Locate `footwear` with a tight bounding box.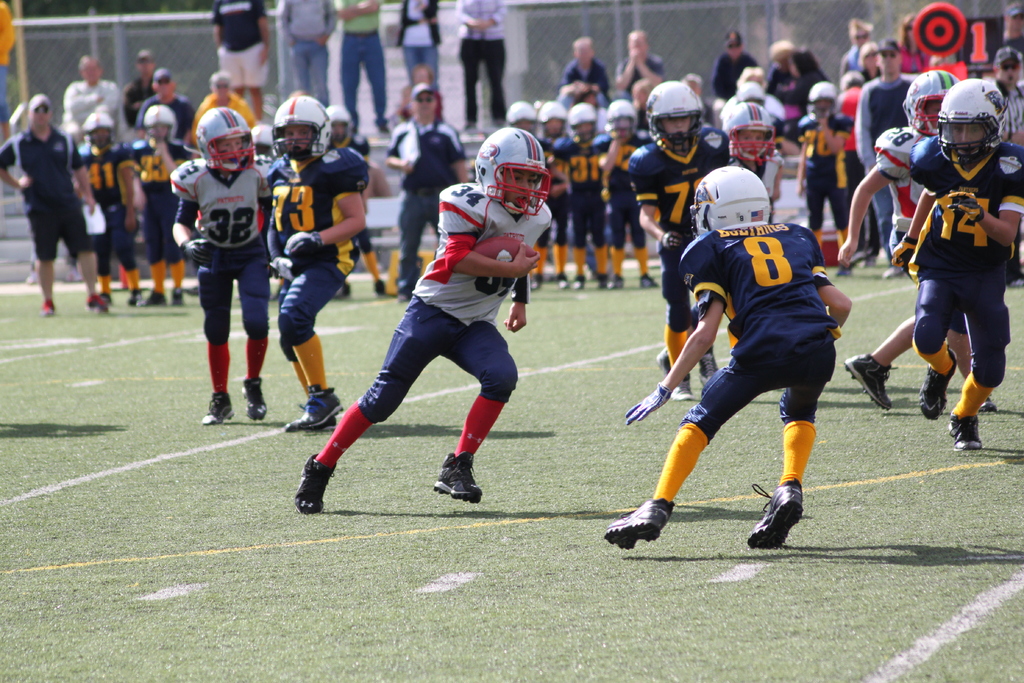
region(434, 450, 484, 504).
